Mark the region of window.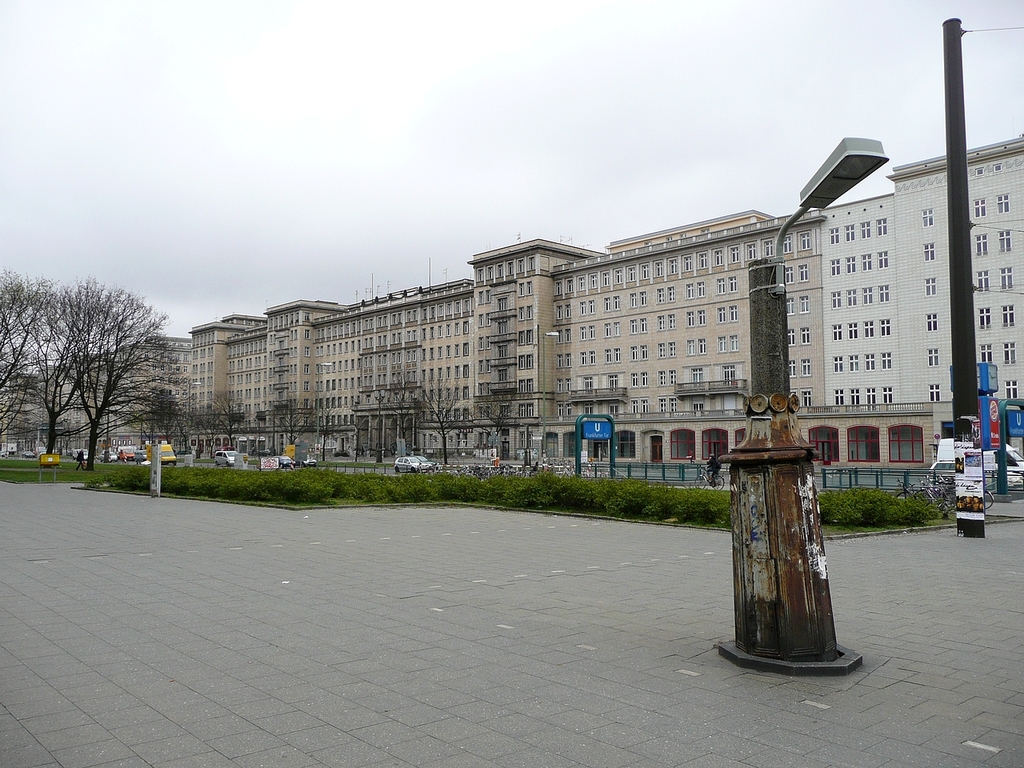
Region: box=[922, 278, 938, 294].
